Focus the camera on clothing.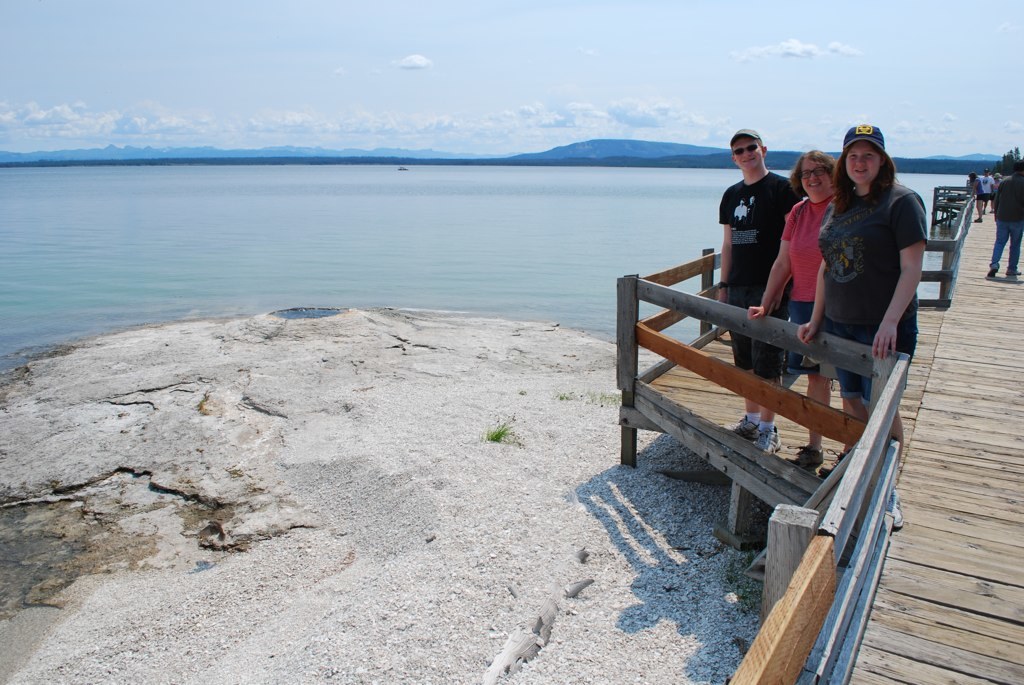
Focus region: [779, 192, 832, 376].
